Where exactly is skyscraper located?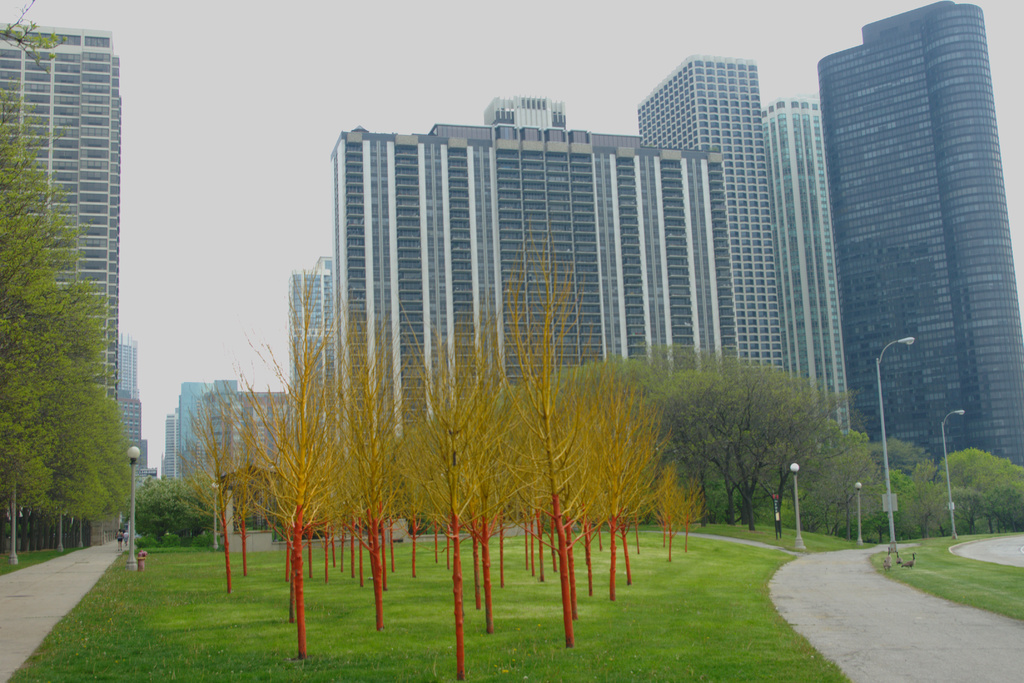
Its bounding box is detection(330, 120, 722, 445).
